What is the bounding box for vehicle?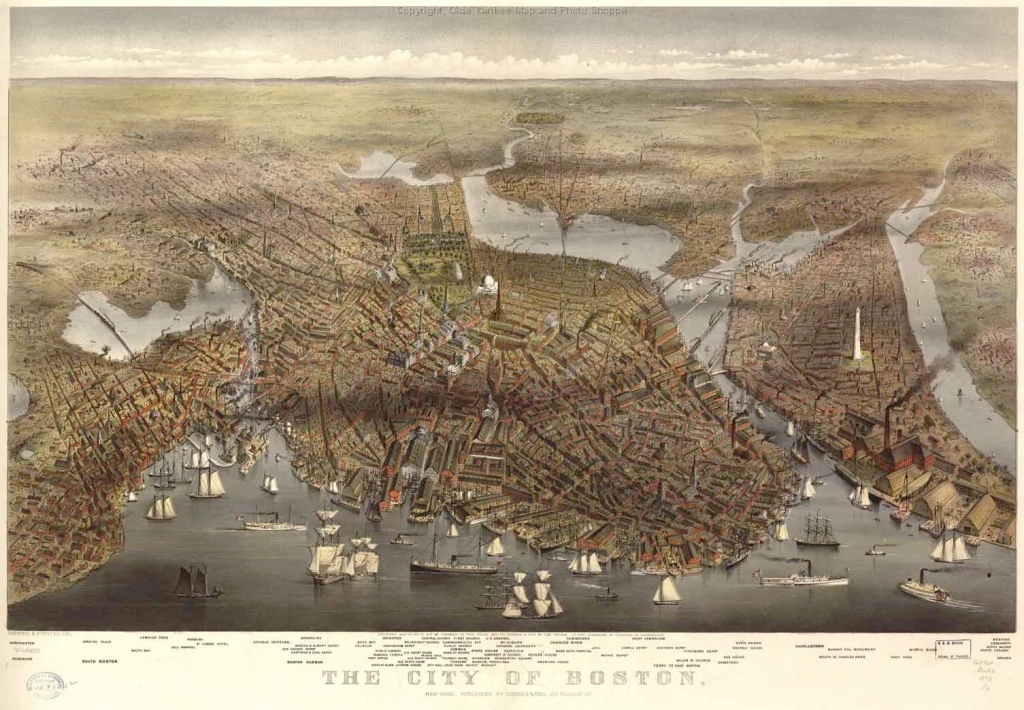
<bbox>150, 477, 181, 493</bbox>.
